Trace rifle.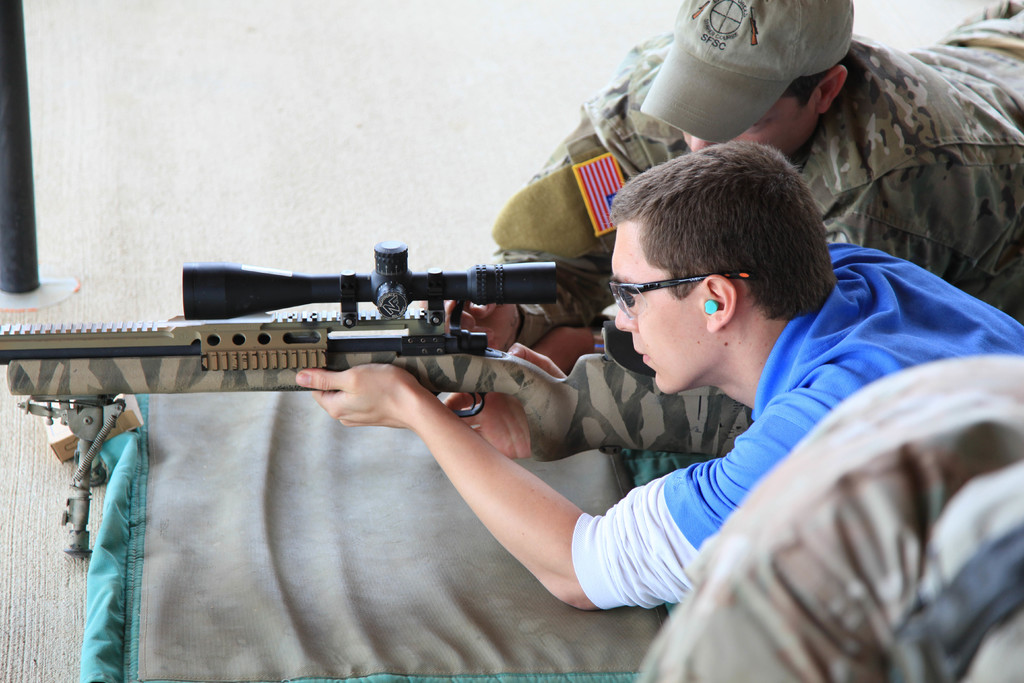
Traced to [x1=0, y1=245, x2=749, y2=554].
